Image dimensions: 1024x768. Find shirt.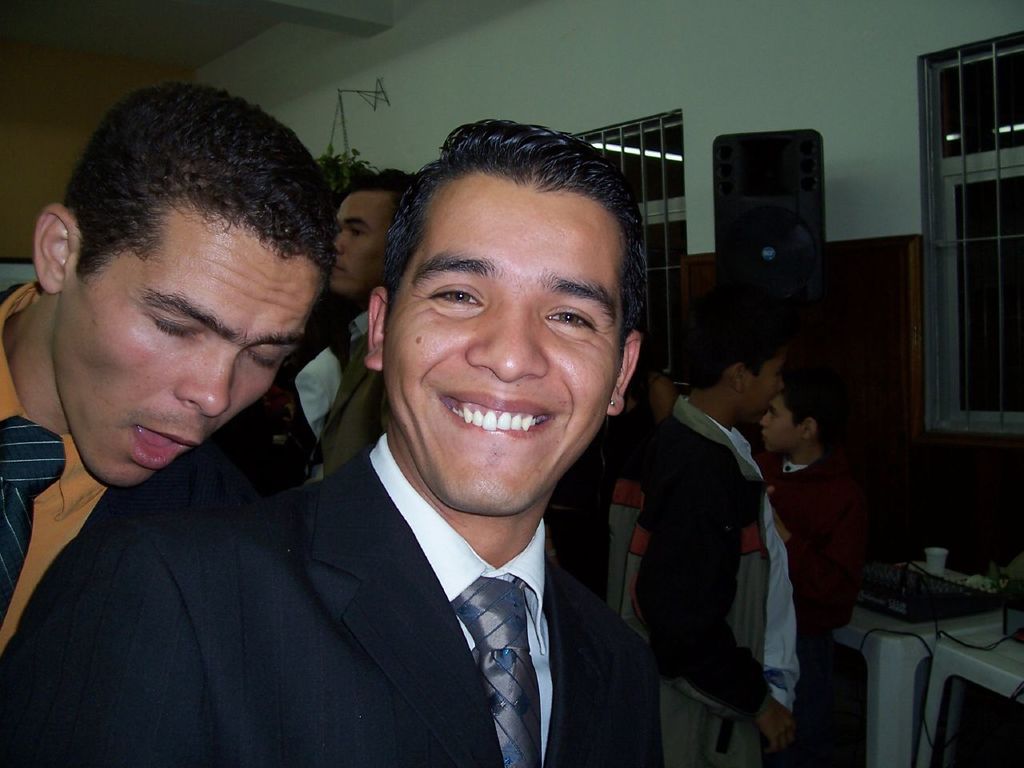
[left=0, top=436, right=667, bottom=767].
